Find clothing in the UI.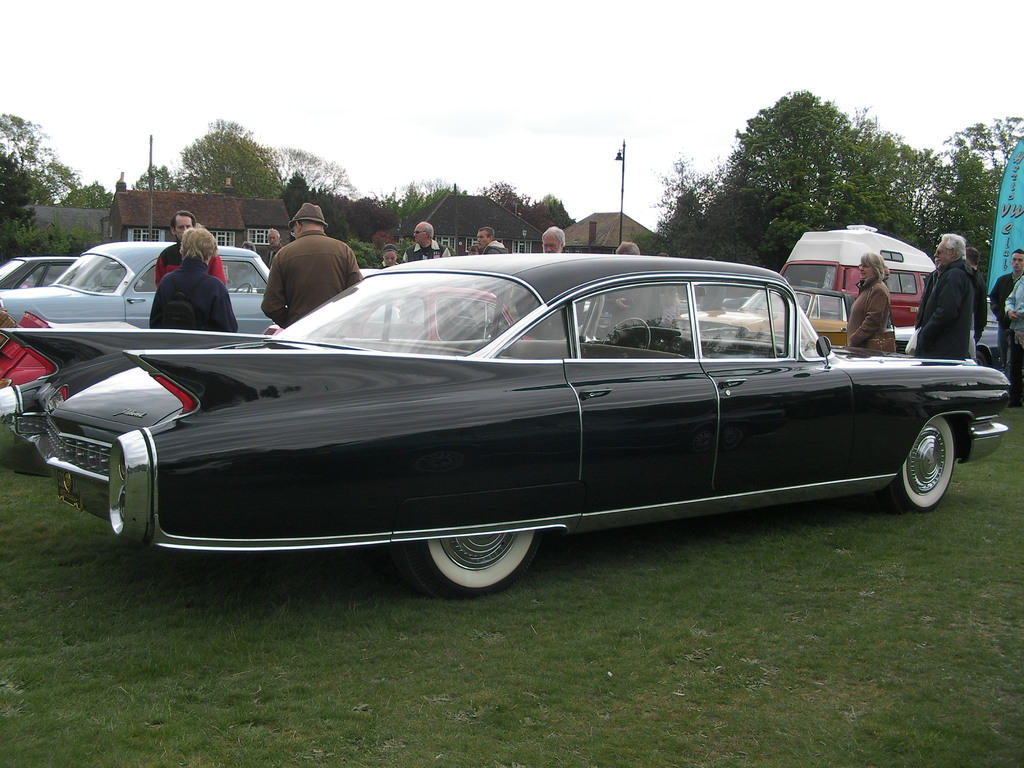
UI element at box(985, 273, 1021, 372).
